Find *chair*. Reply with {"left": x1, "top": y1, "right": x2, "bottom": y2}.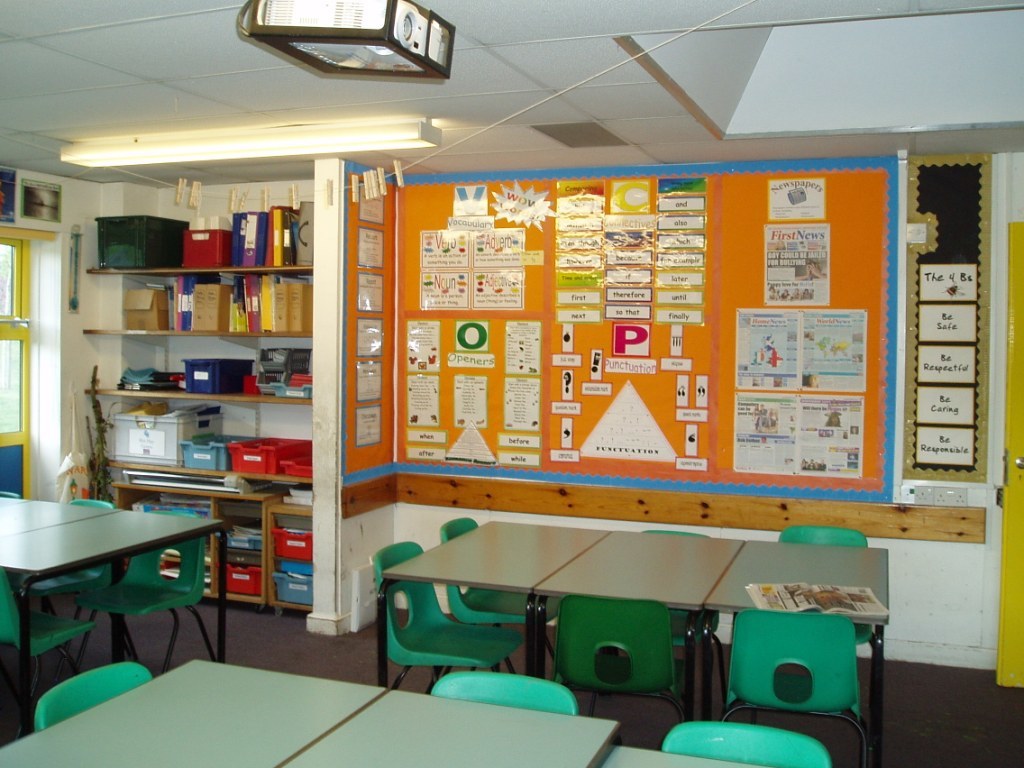
{"left": 35, "top": 661, "right": 155, "bottom": 734}.
